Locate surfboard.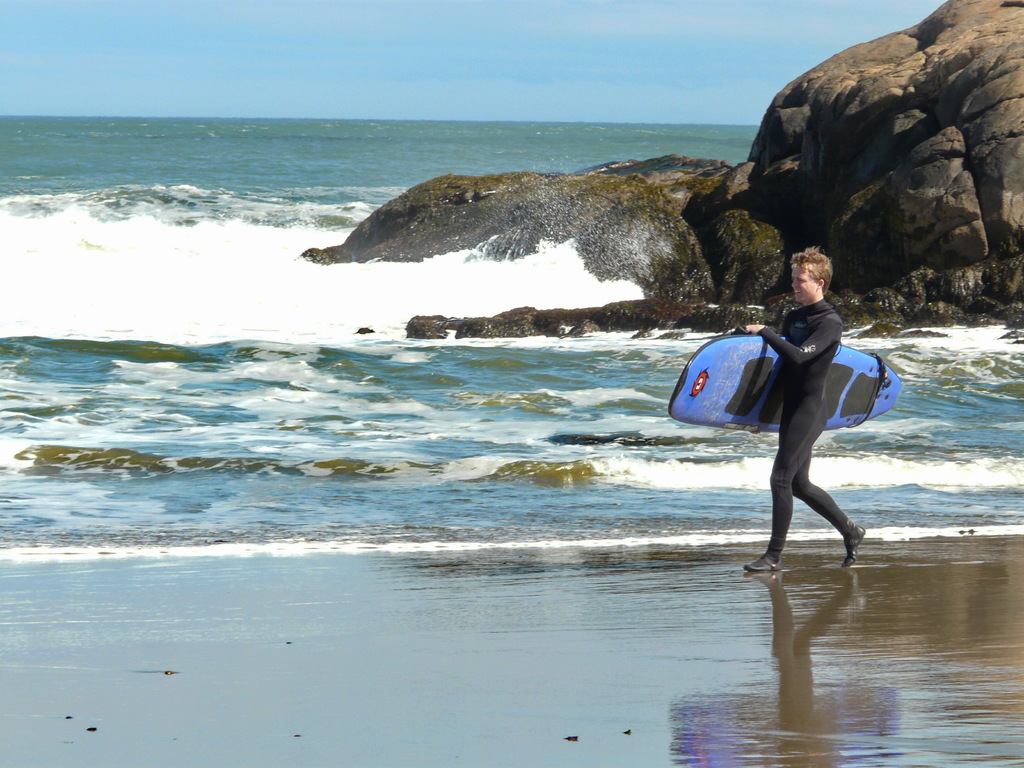
Bounding box: [667, 332, 908, 433].
